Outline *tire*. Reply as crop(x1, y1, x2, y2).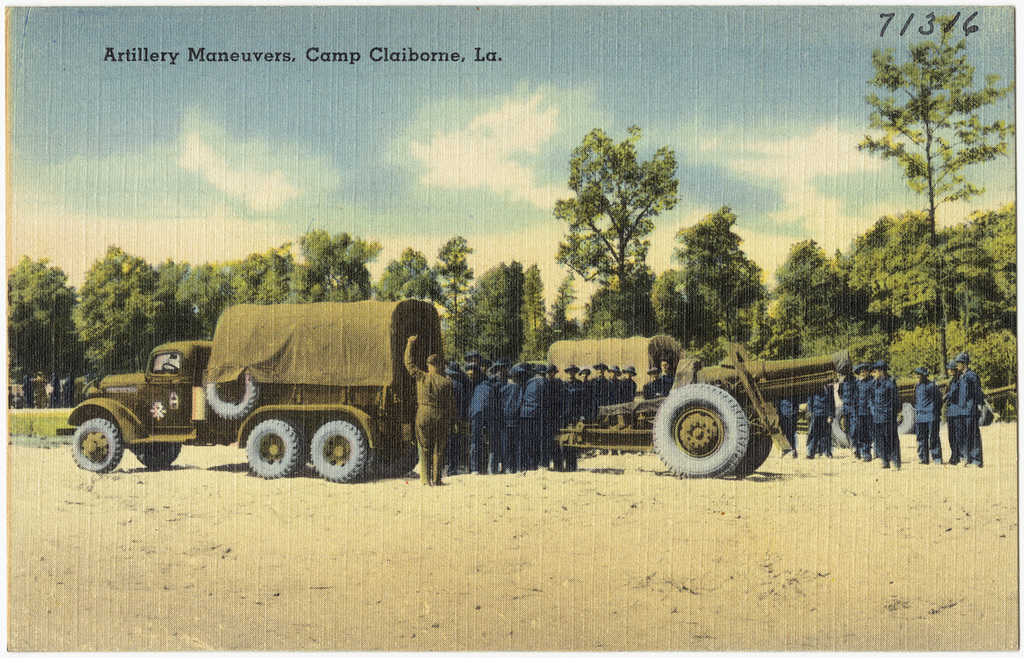
crop(68, 416, 122, 470).
